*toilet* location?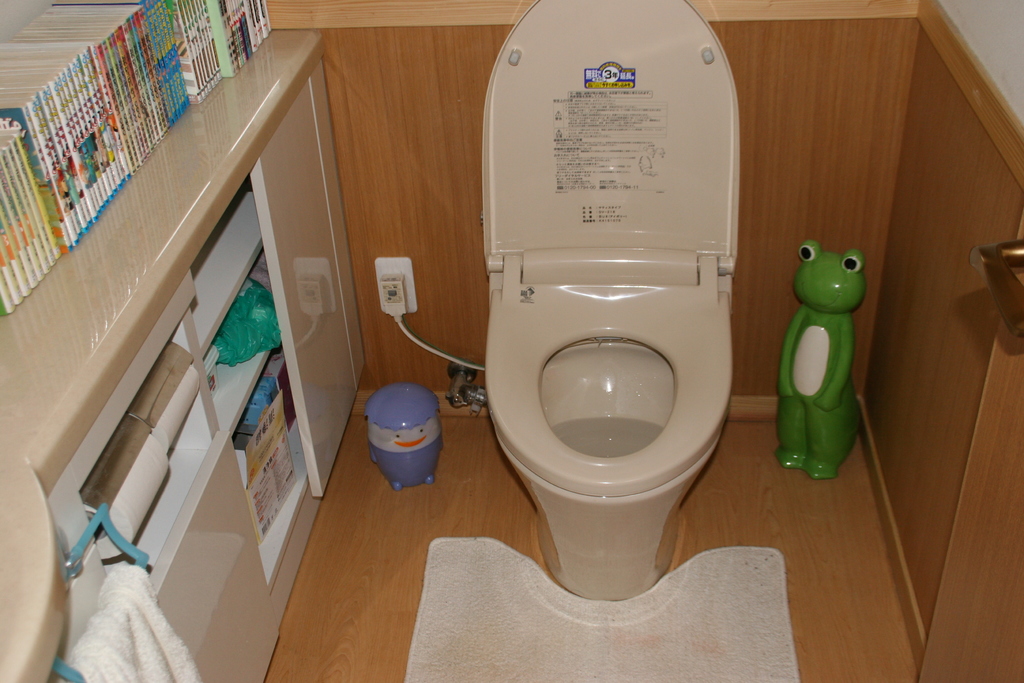
Rect(473, 259, 738, 605)
